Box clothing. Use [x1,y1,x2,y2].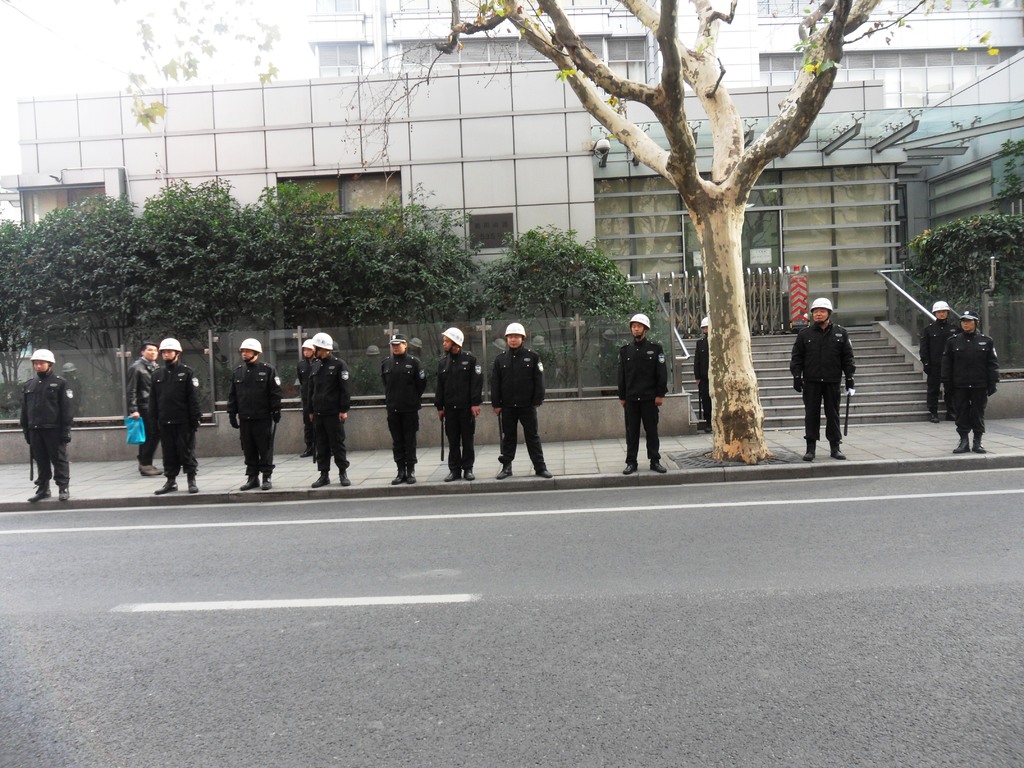
[122,356,164,468].
